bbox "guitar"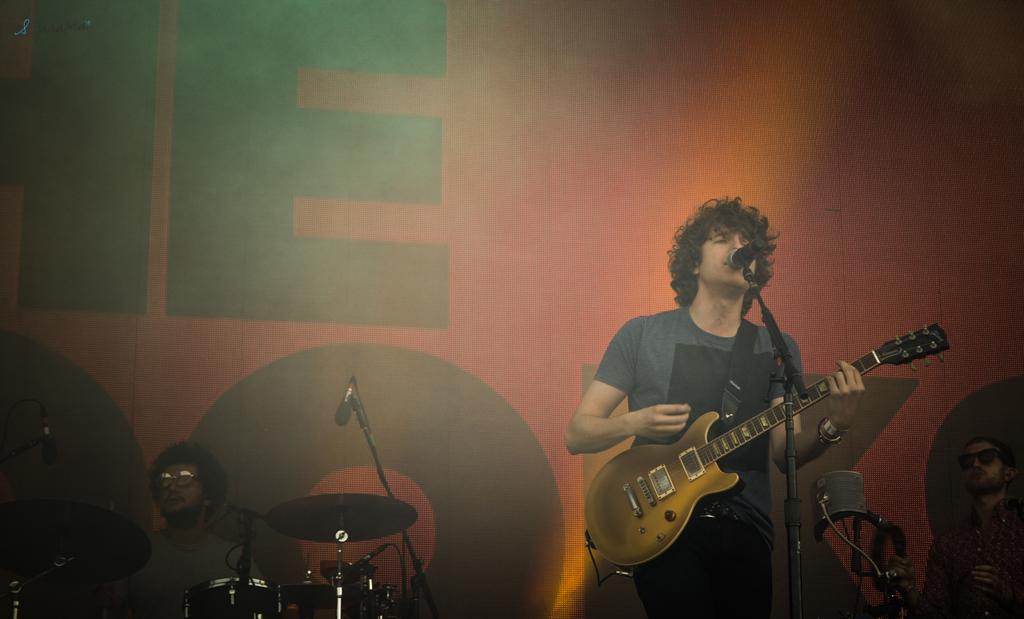
[585, 319, 942, 583]
